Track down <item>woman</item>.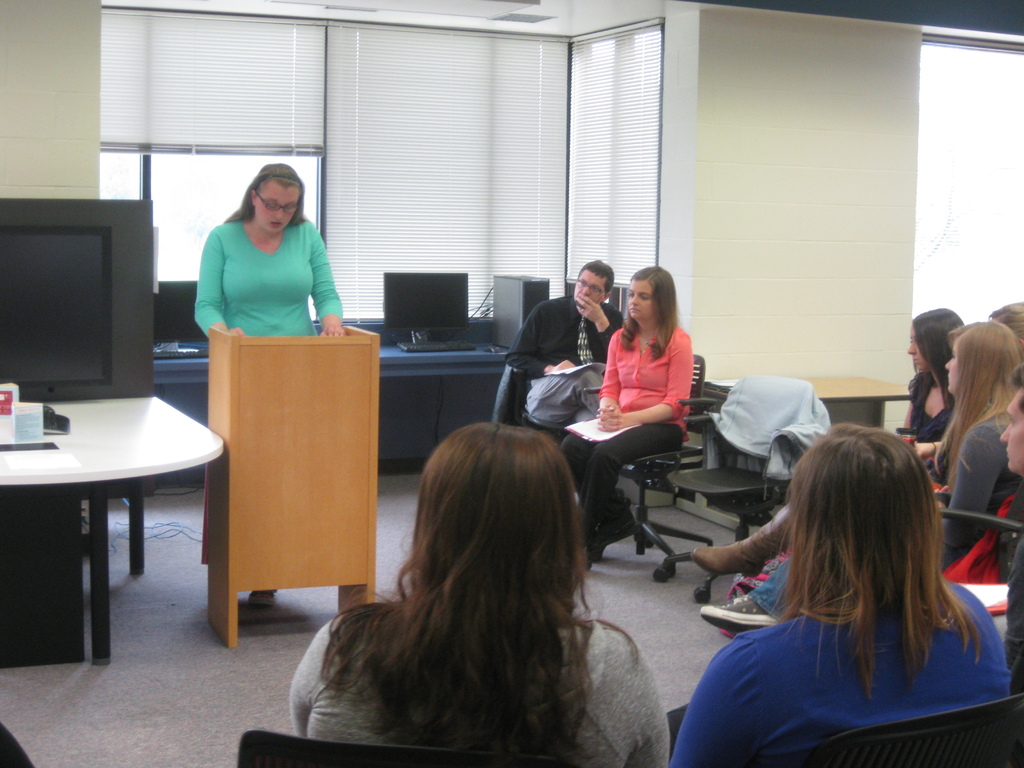
Tracked to x1=689, y1=309, x2=964, y2=577.
